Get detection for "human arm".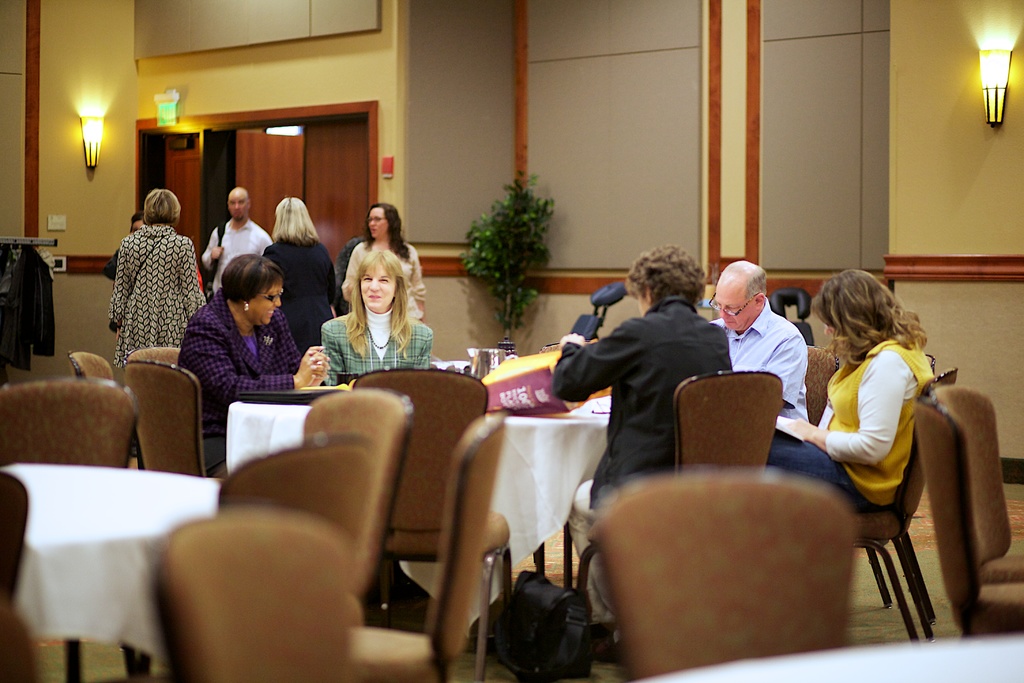
Detection: bbox(775, 352, 900, 458).
